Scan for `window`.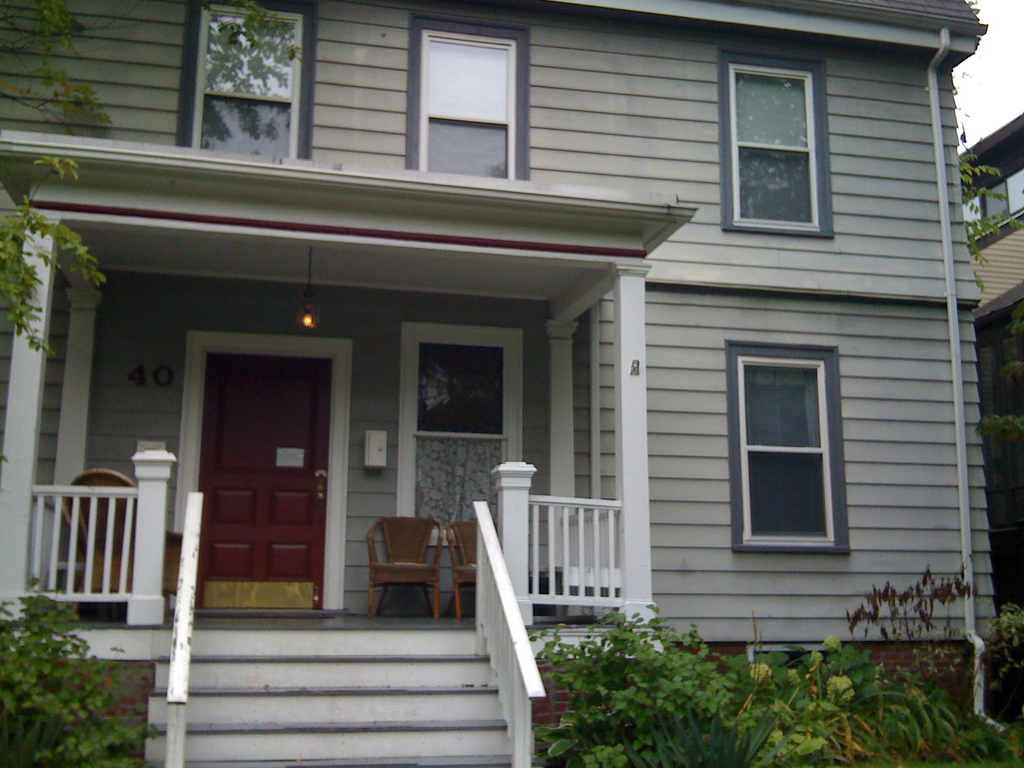
Scan result: locate(735, 353, 829, 545).
